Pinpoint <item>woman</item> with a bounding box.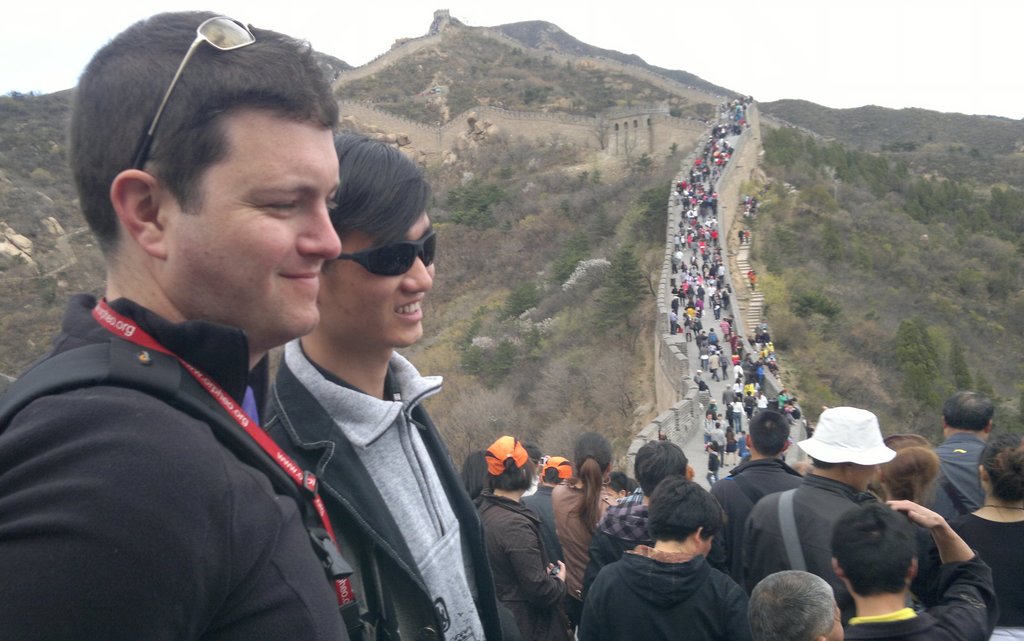
775, 387, 792, 411.
